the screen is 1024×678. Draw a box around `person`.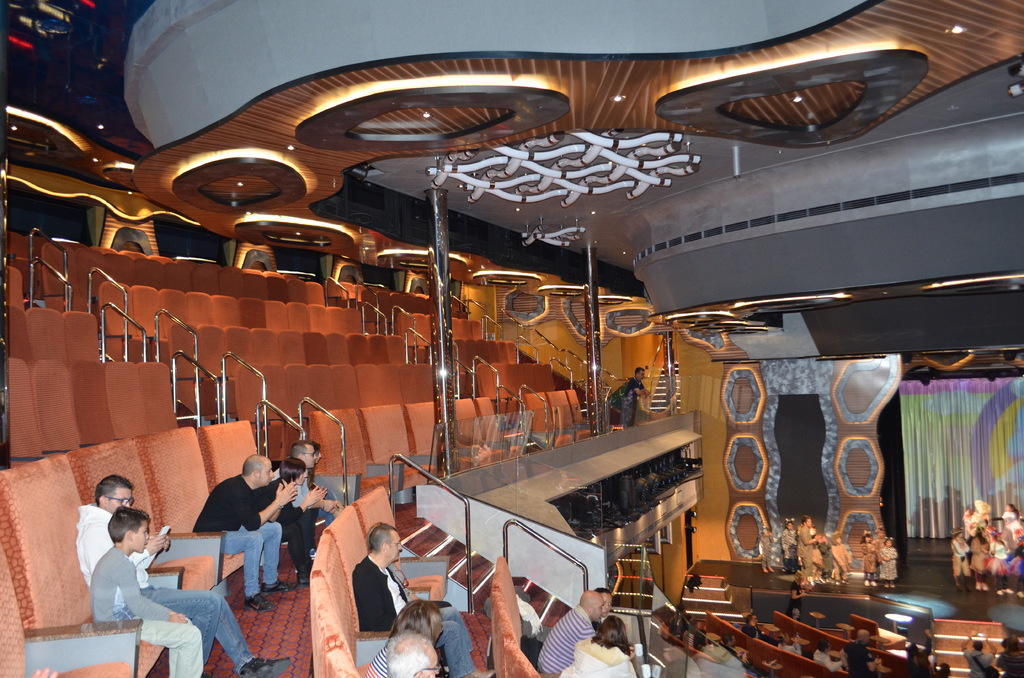
<box>615,359,653,428</box>.
